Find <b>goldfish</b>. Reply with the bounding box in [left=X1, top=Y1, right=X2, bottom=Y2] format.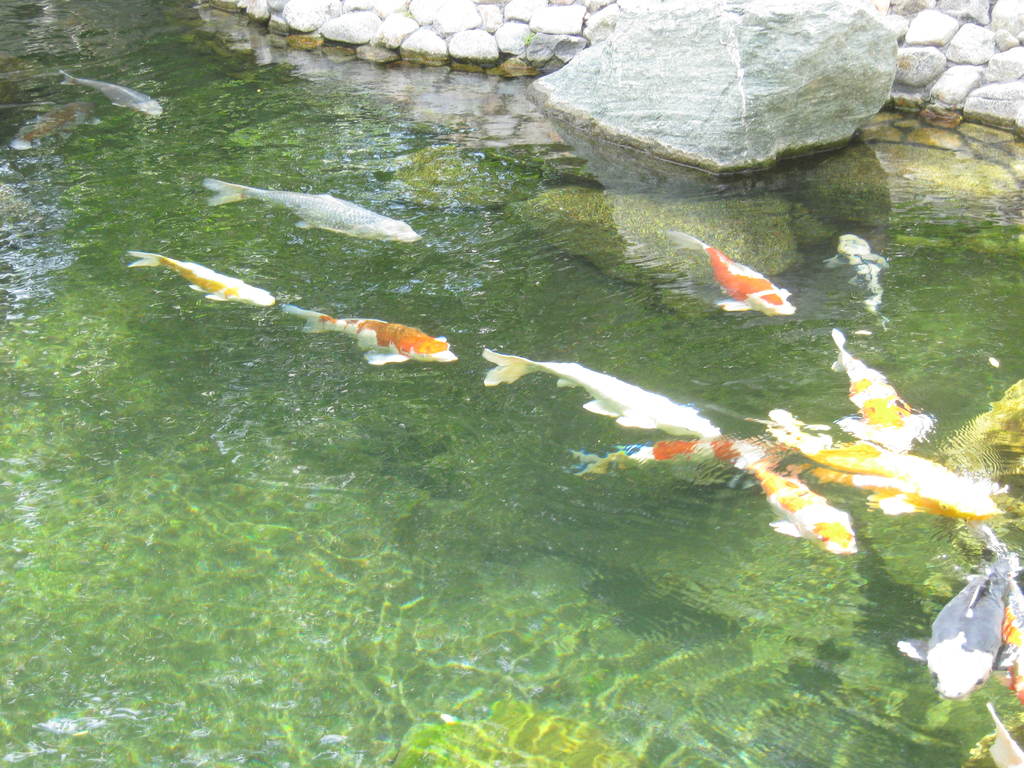
[left=281, top=305, right=460, bottom=368].
